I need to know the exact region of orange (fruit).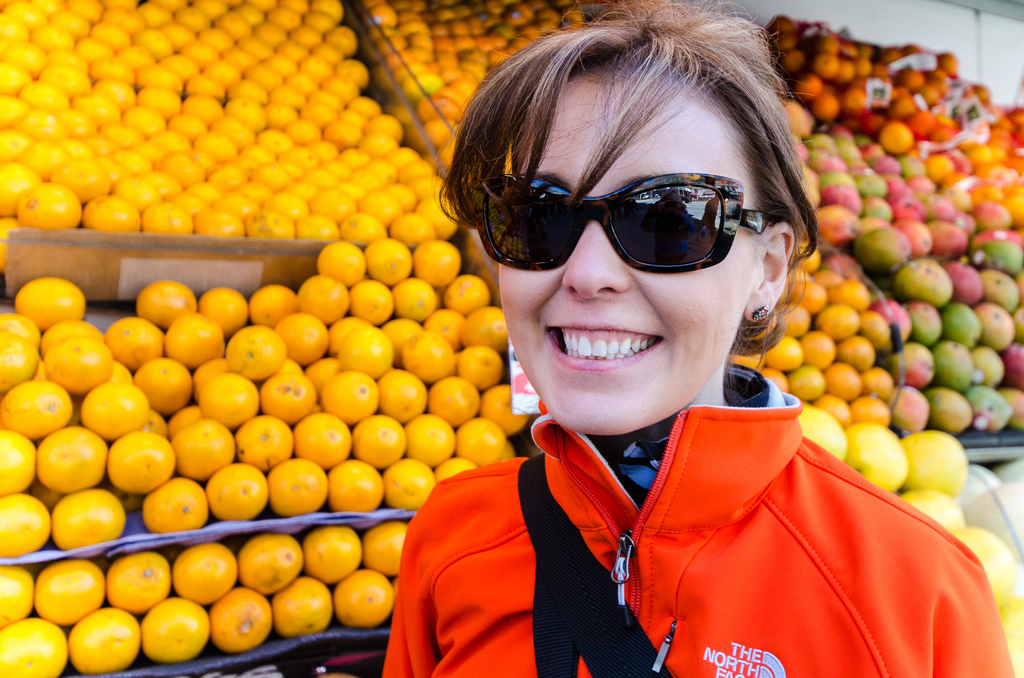
Region: <bbox>216, 376, 264, 424</bbox>.
